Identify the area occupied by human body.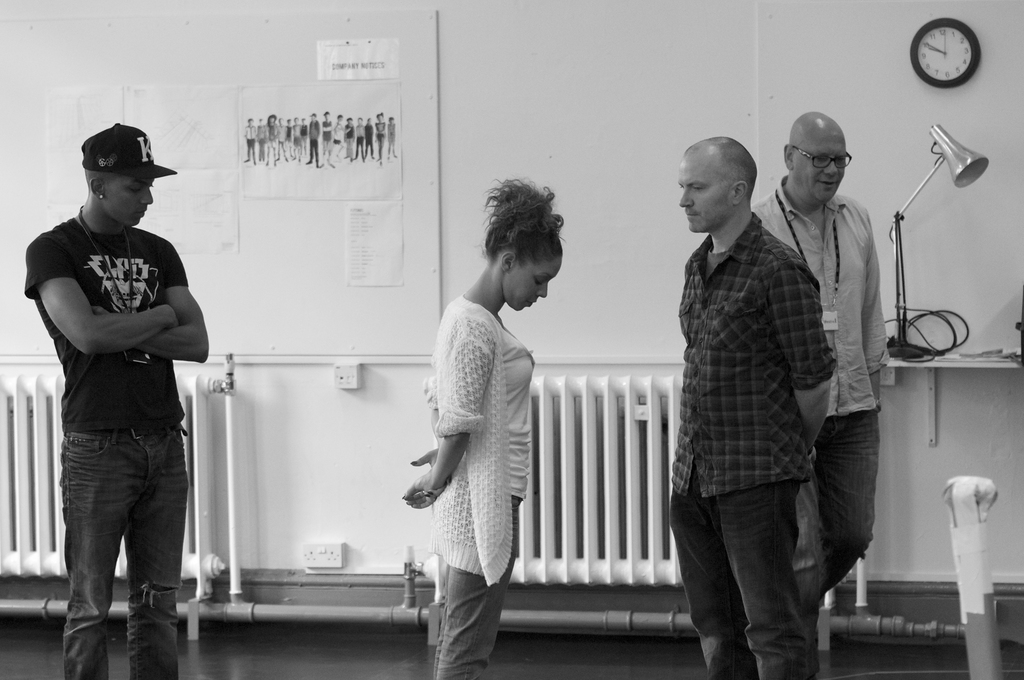
Area: detection(32, 136, 211, 657).
